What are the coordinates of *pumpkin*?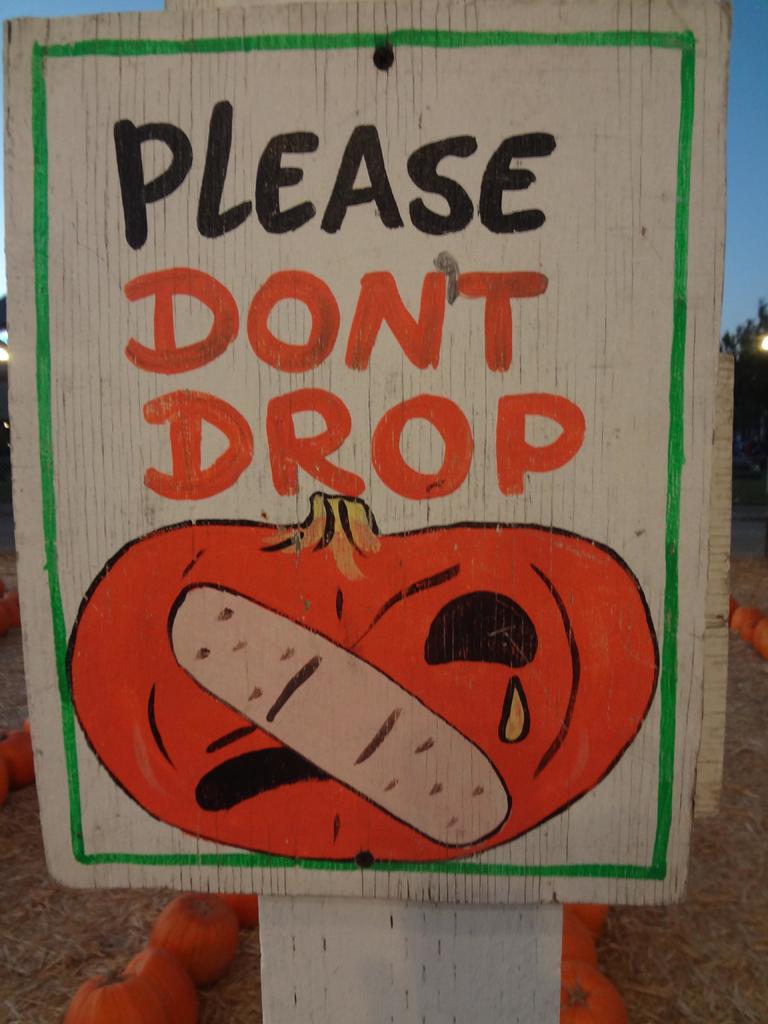
x1=555, y1=961, x2=623, y2=1023.
